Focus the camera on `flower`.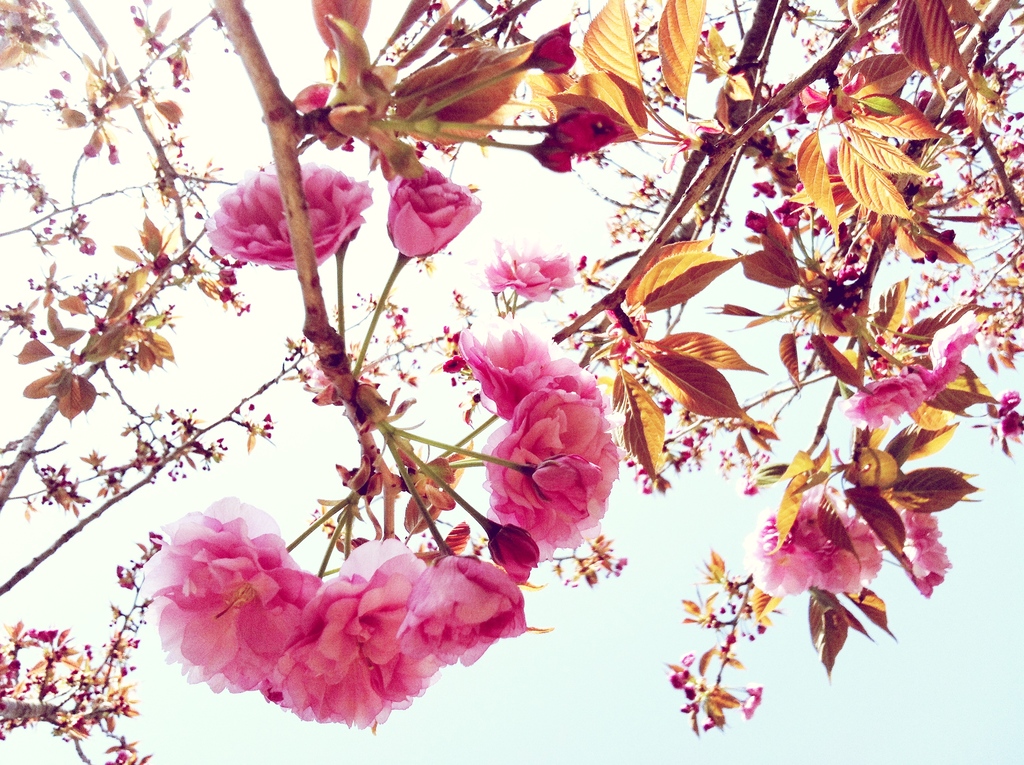
Focus region: [547, 108, 618, 157].
